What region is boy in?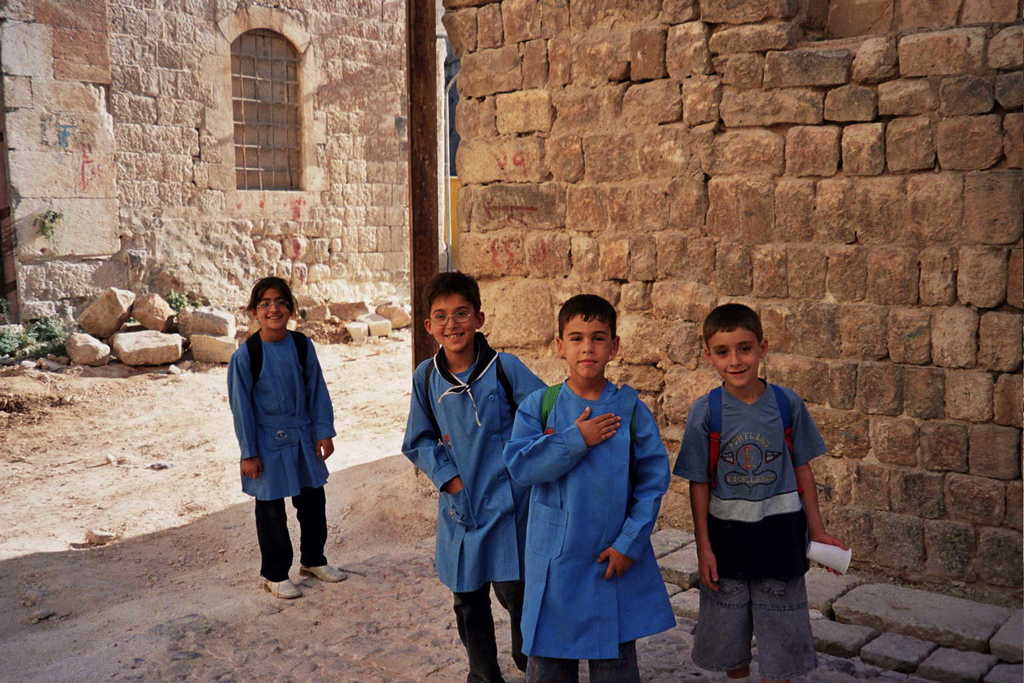
crop(671, 303, 849, 682).
